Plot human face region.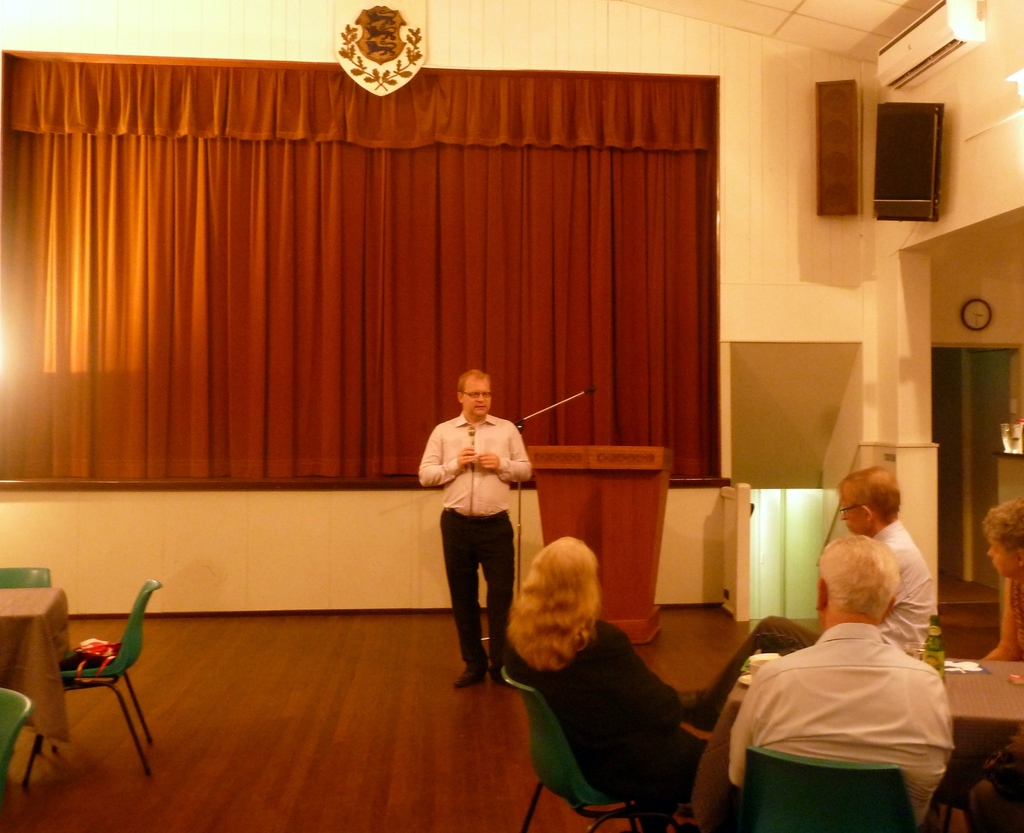
Plotted at locate(840, 492, 869, 536).
